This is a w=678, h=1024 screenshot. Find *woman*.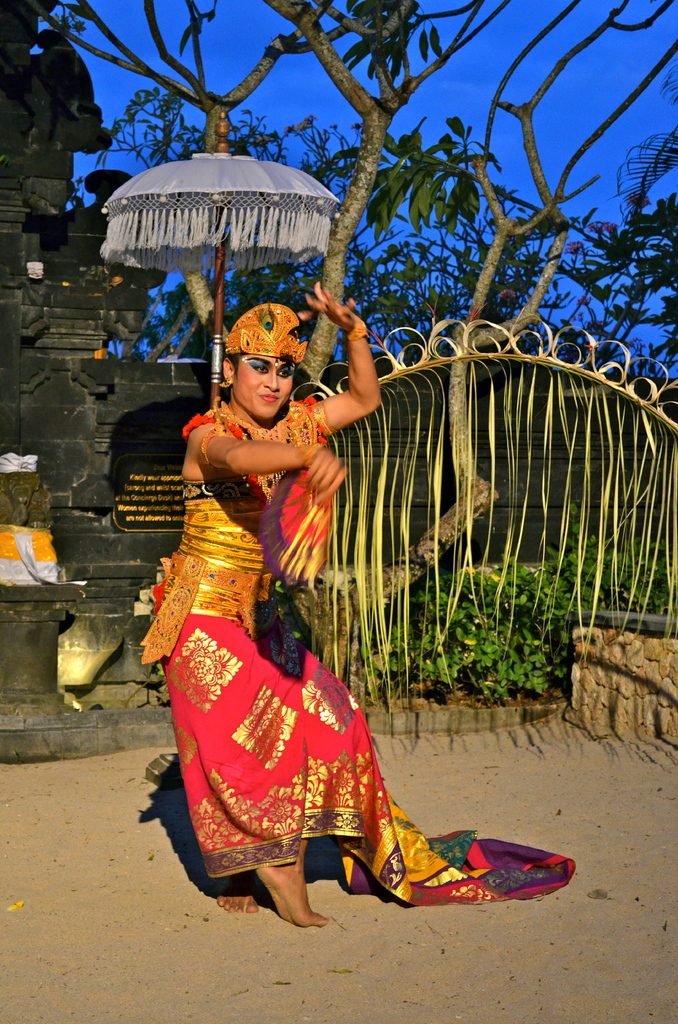
Bounding box: select_region(140, 303, 574, 927).
